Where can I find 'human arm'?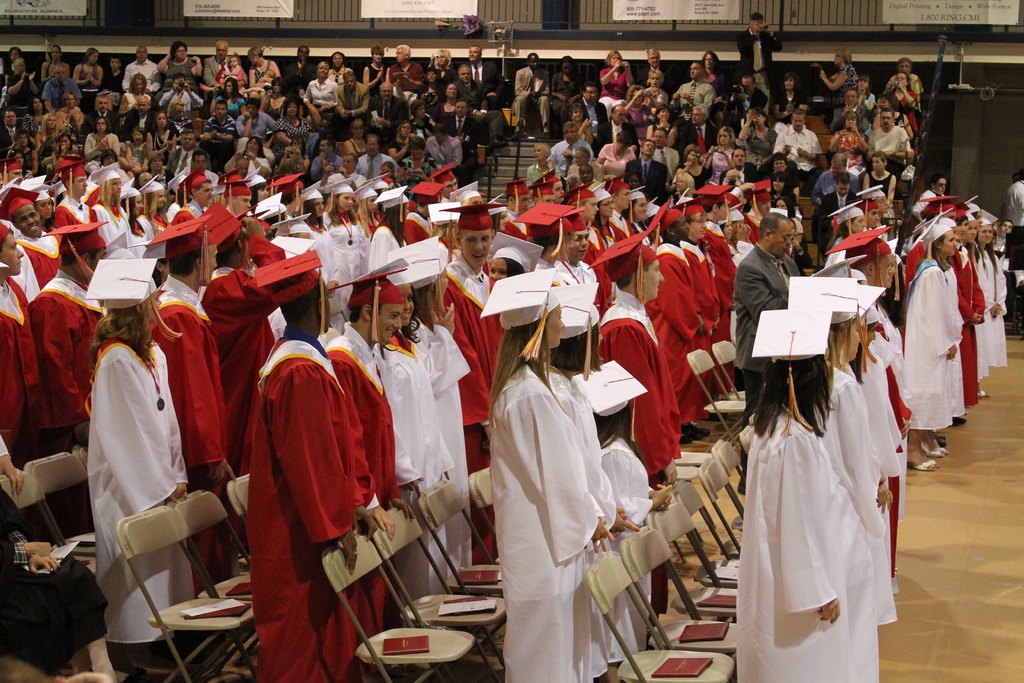
You can find it at BBox(143, 129, 171, 157).
